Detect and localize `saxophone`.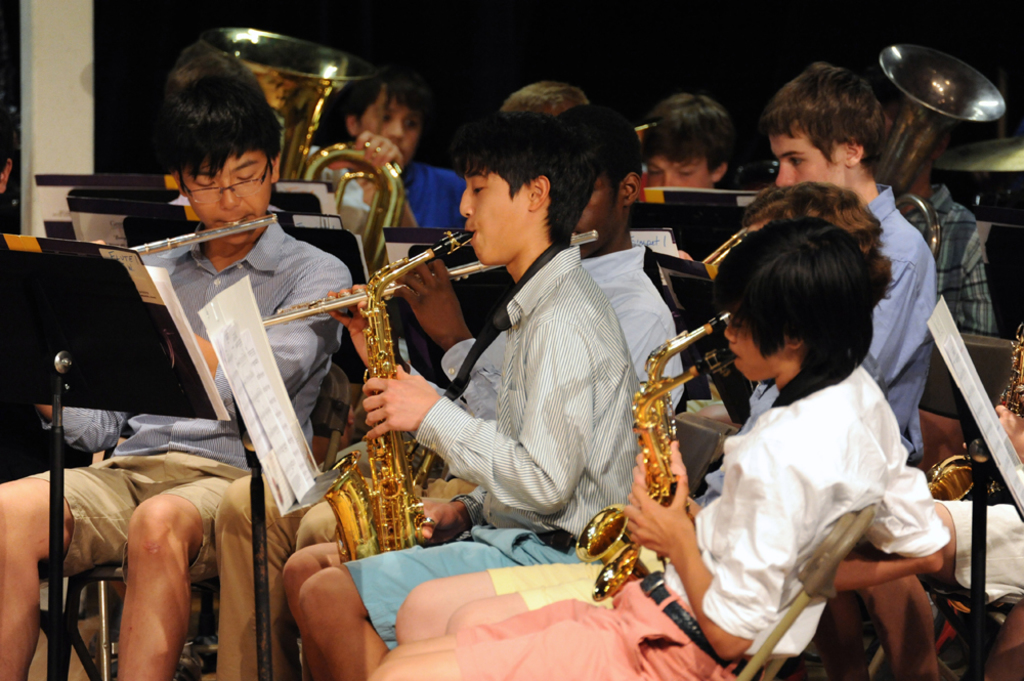
Localized at [left=578, top=314, right=724, bottom=585].
